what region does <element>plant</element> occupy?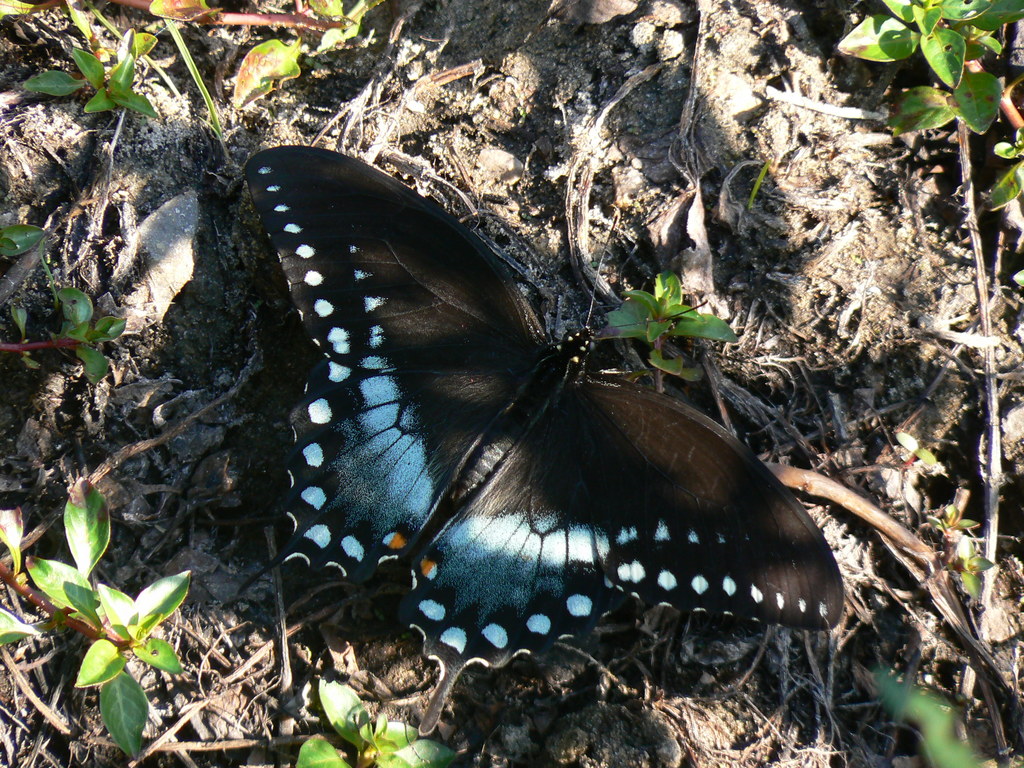
detection(12, 203, 67, 269).
